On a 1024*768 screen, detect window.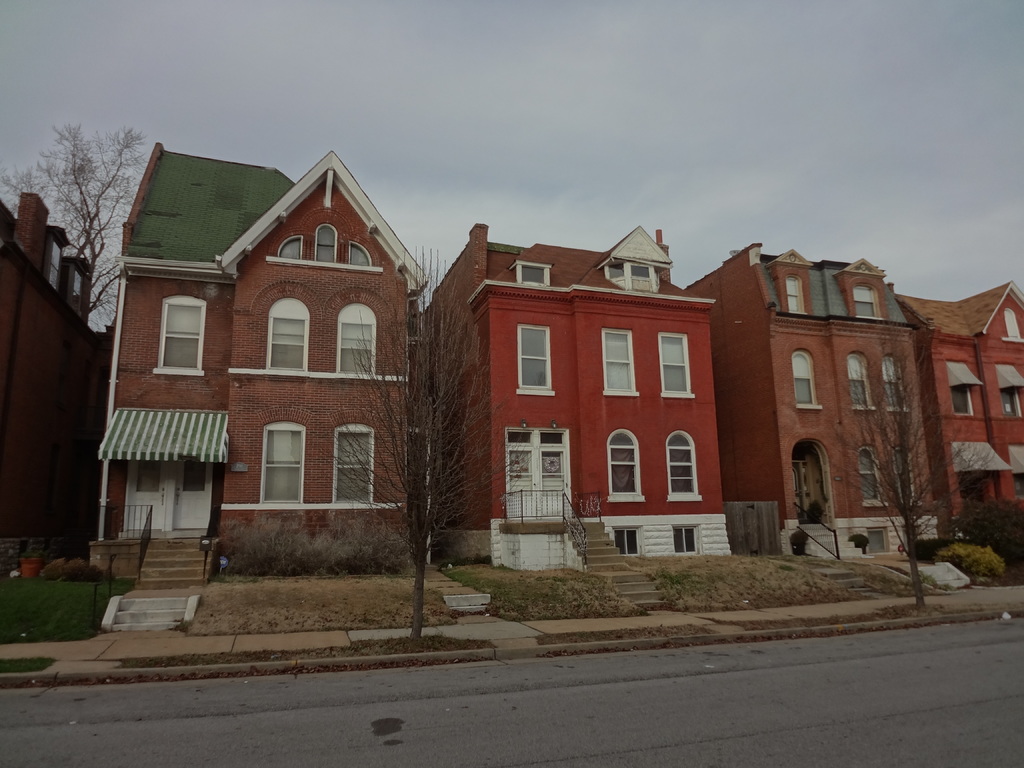
{"x1": 349, "y1": 244, "x2": 375, "y2": 267}.
